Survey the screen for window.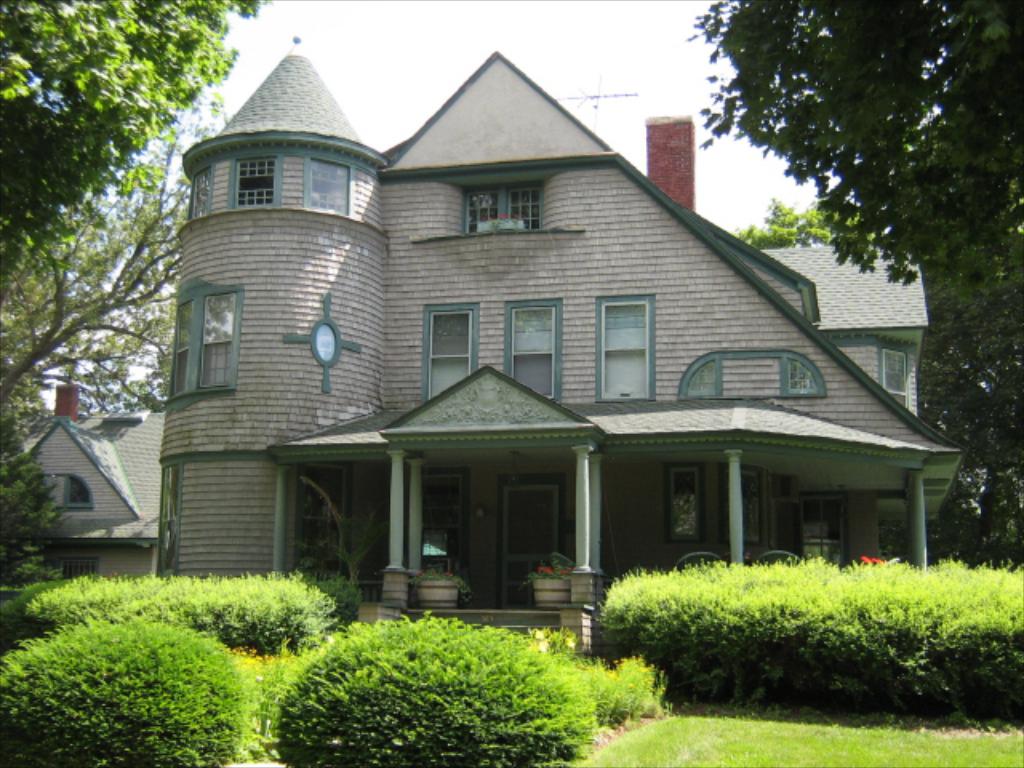
Survey found: rect(306, 154, 357, 222).
